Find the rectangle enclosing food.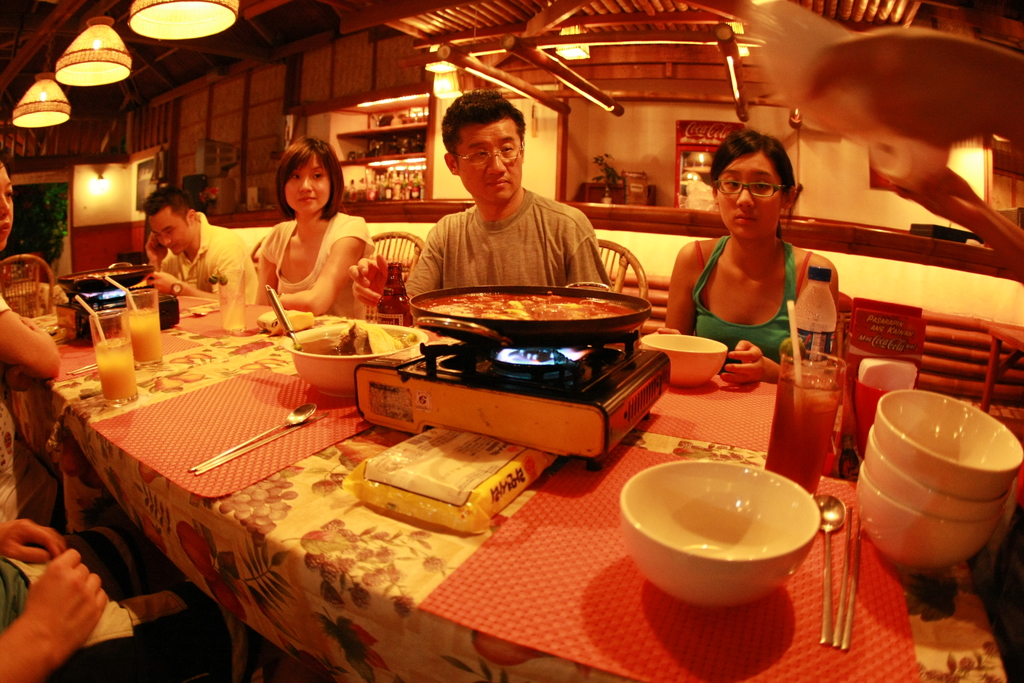
Rect(360, 325, 401, 357).
